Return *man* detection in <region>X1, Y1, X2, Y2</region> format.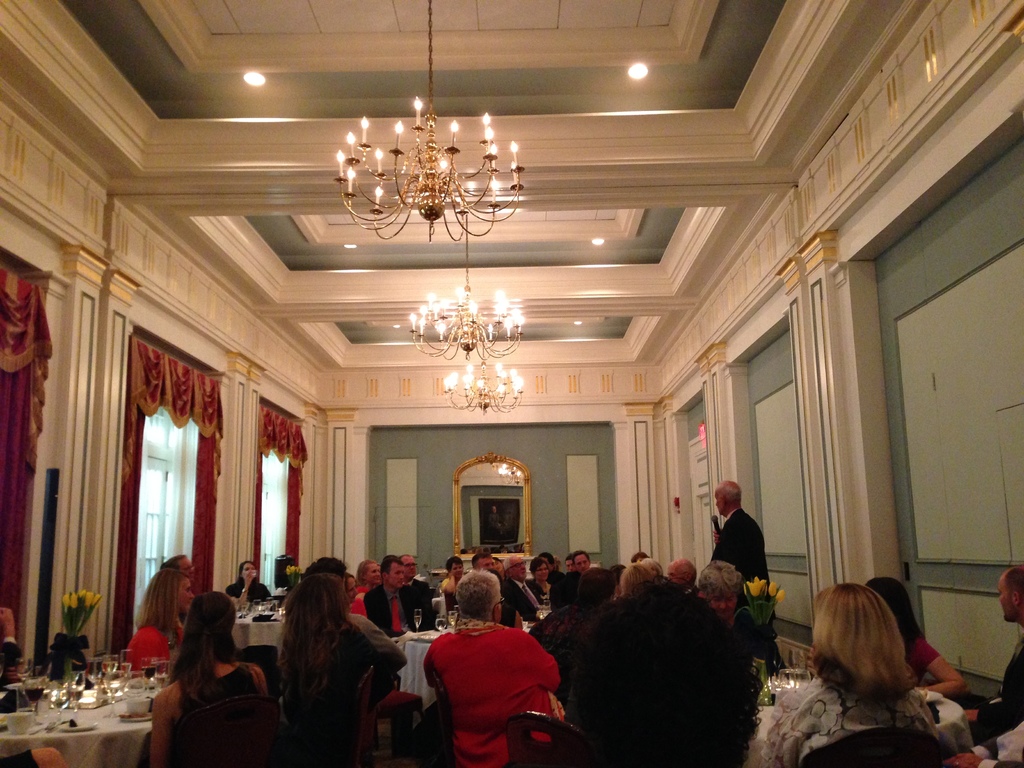
<region>164, 553, 196, 577</region>.
